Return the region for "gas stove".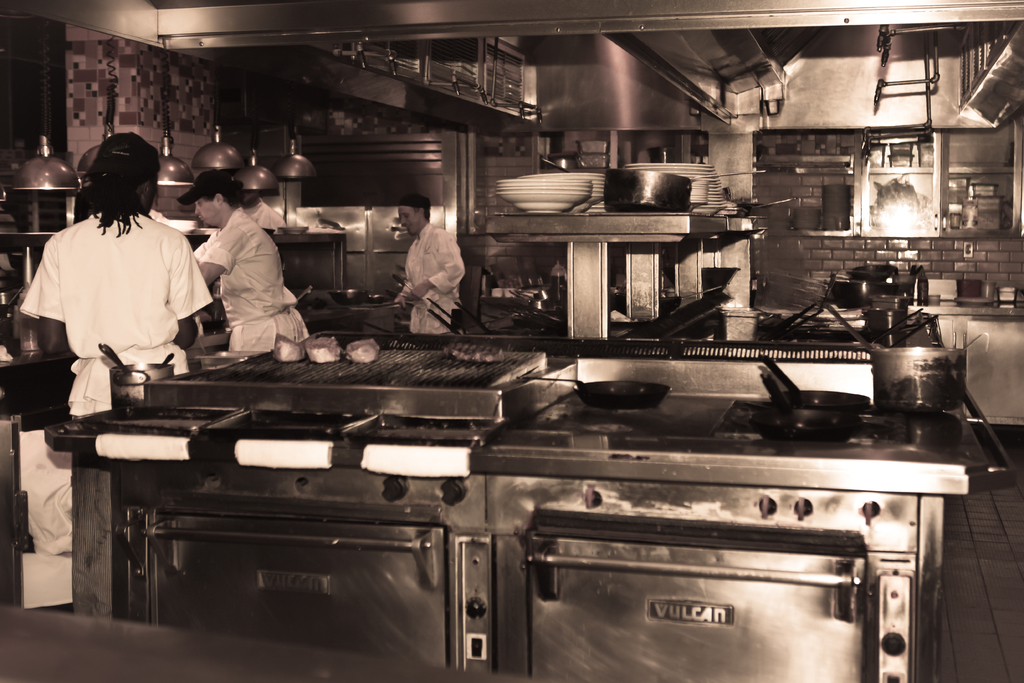
locate(148, 345, 549, 393).
